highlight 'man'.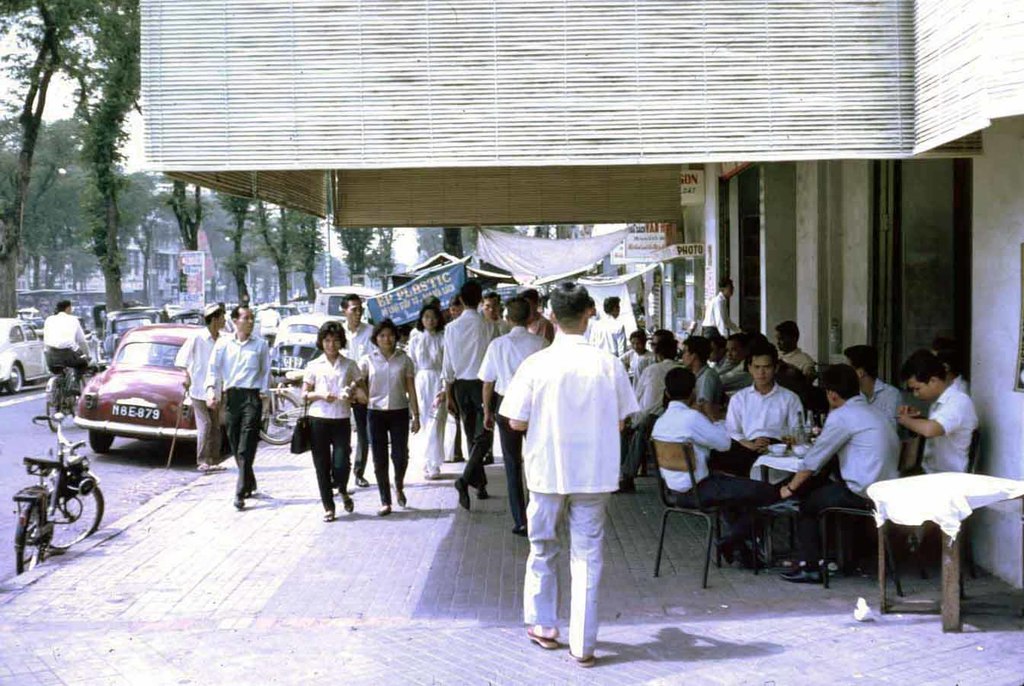
Highlighted region: bbox=(616, 333, 677, 495).
